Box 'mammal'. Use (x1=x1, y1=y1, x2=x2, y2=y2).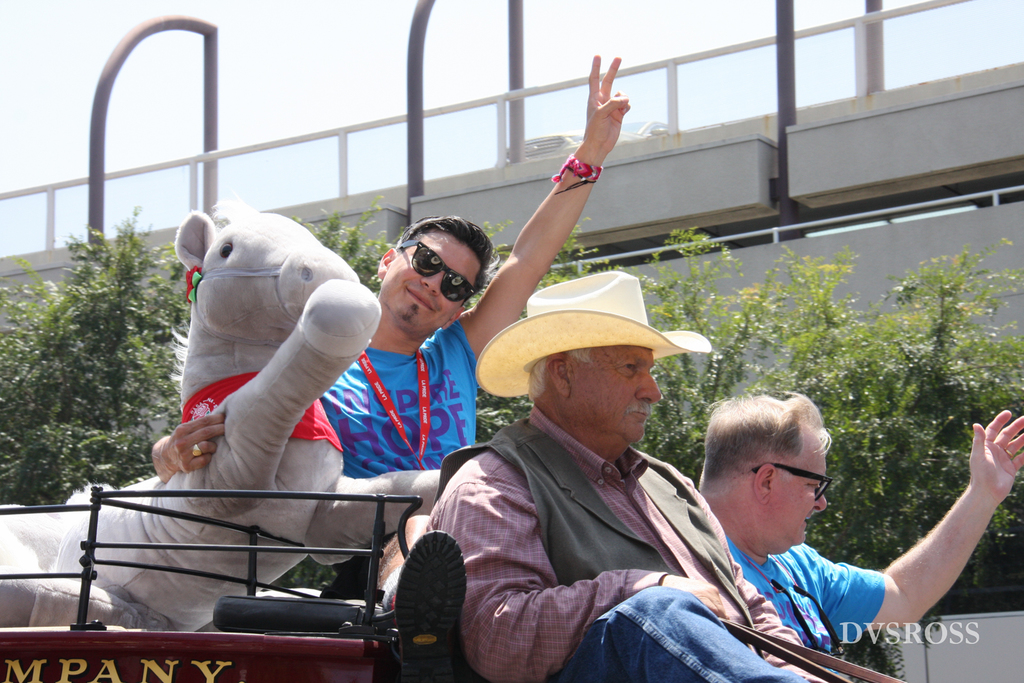
(x1=145, y1=54, x2=630, y2=682).
